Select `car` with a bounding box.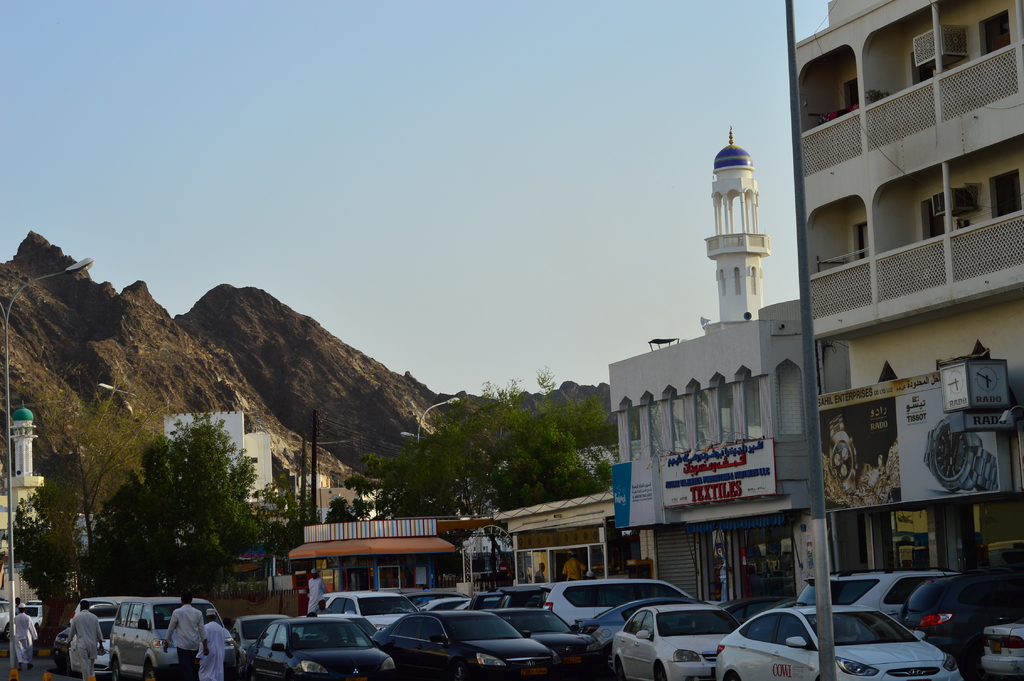
(left=22, top=602, right=44, bottom=637).
